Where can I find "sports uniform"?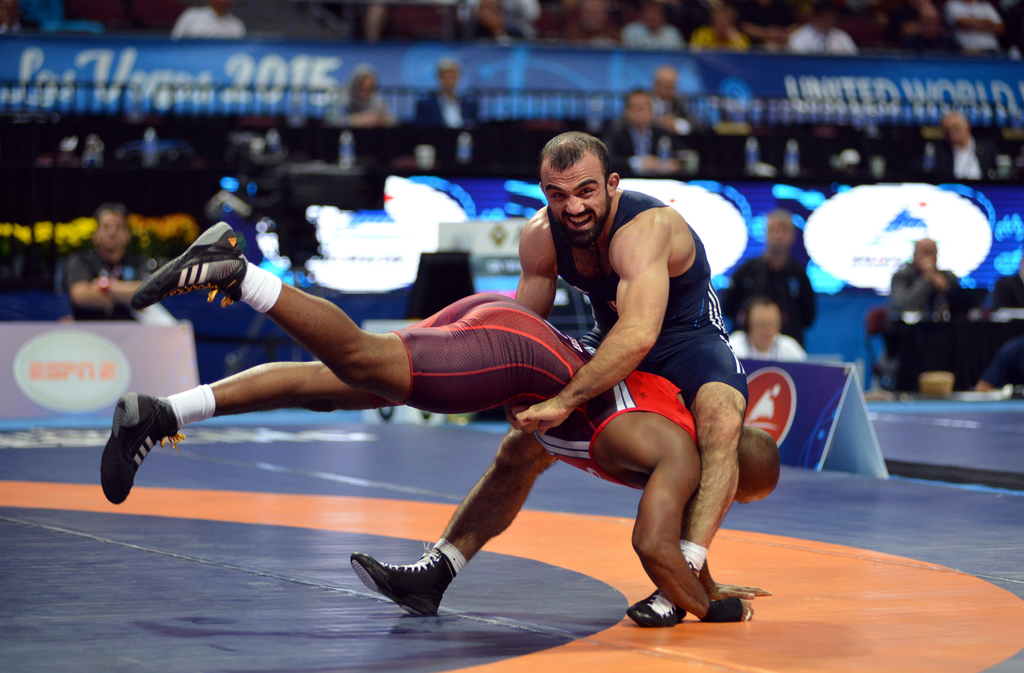
You can find it at x1=544 y1=190 x2=737 y2=410.
